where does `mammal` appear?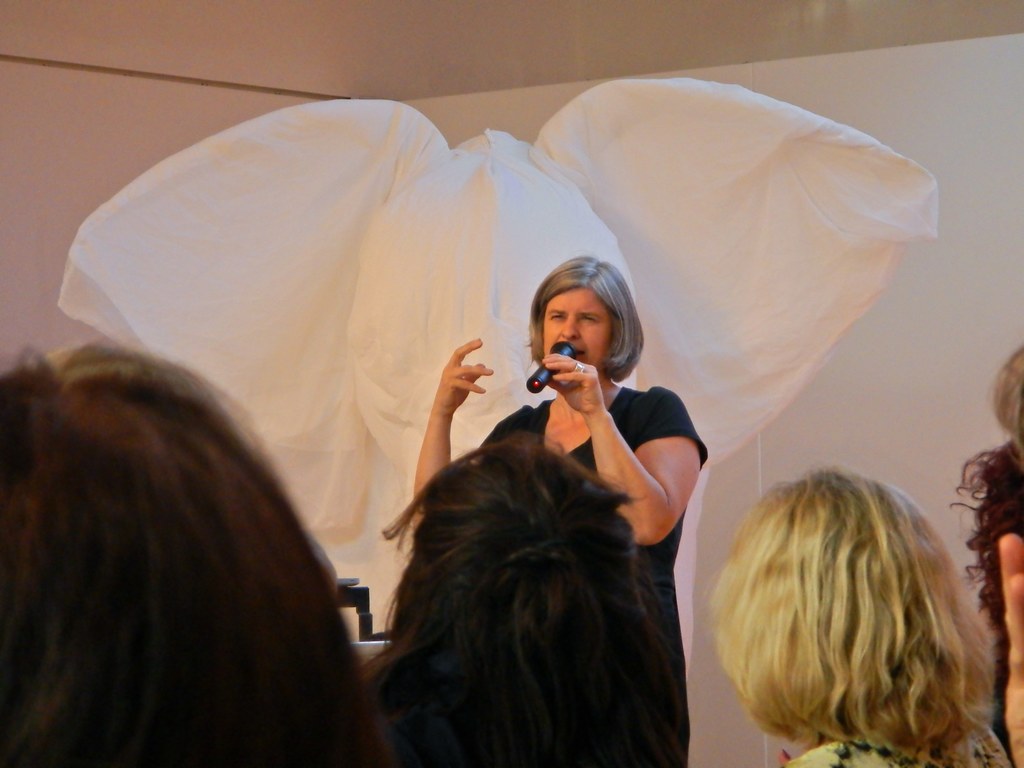
Appears at Rect(953, 349, 1023, 767).
